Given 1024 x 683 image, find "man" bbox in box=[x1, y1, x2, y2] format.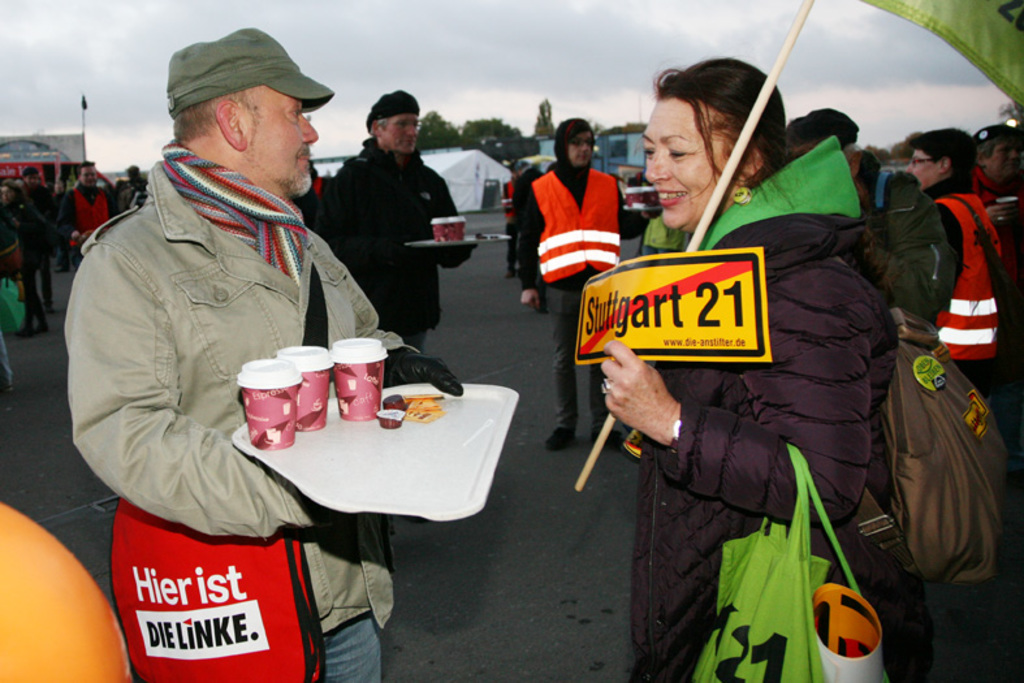
box=[10, 165, 60, 319].
